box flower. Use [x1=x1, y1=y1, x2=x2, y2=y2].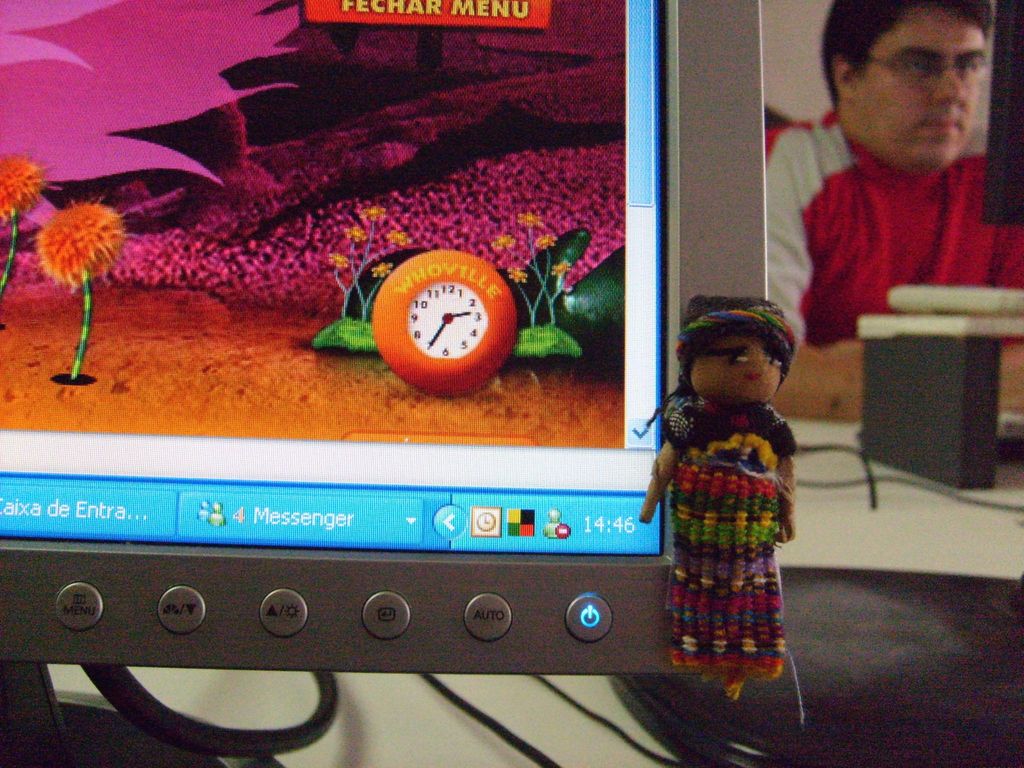
[x1=0, y1=145, x2=59, y2=222].
